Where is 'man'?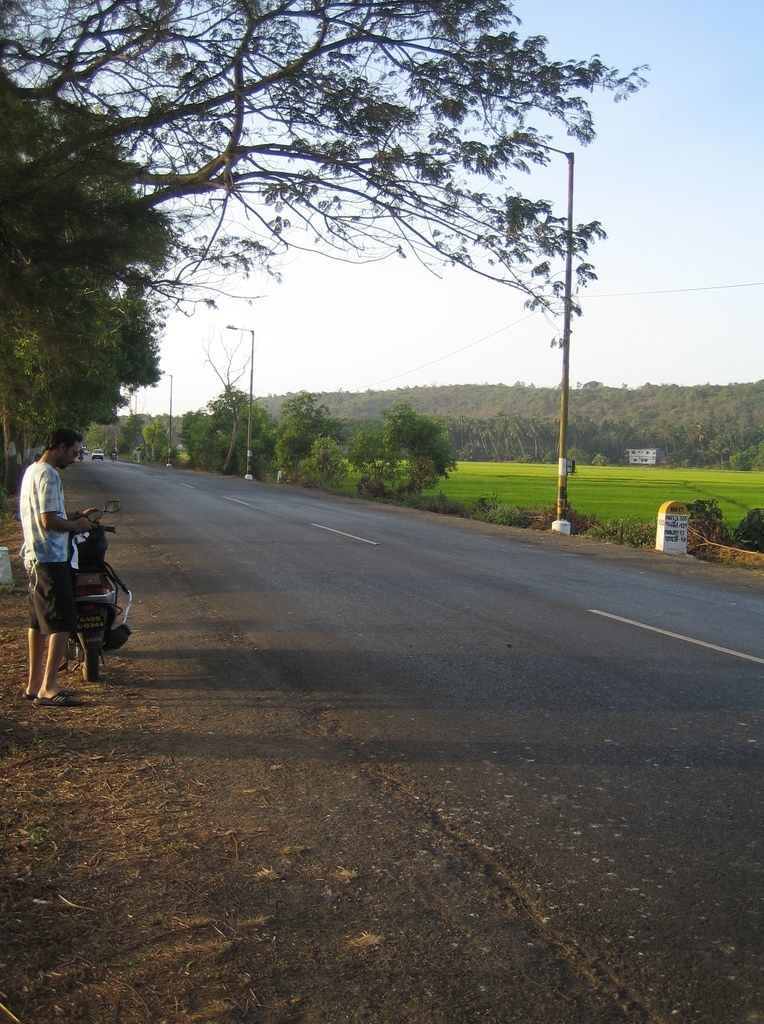
BBox(0, 413, 90, 701).
